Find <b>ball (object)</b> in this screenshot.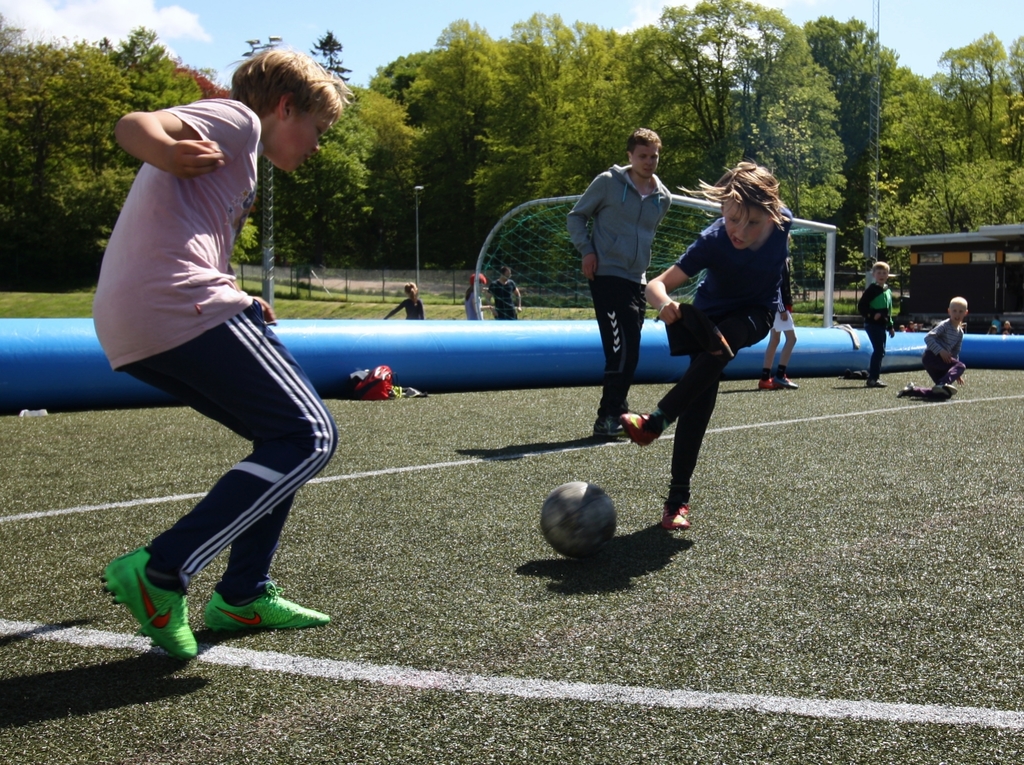
The bounding box for <b>ball (object)</b> is x1=543 y1=480 x2=620 y2=559.
